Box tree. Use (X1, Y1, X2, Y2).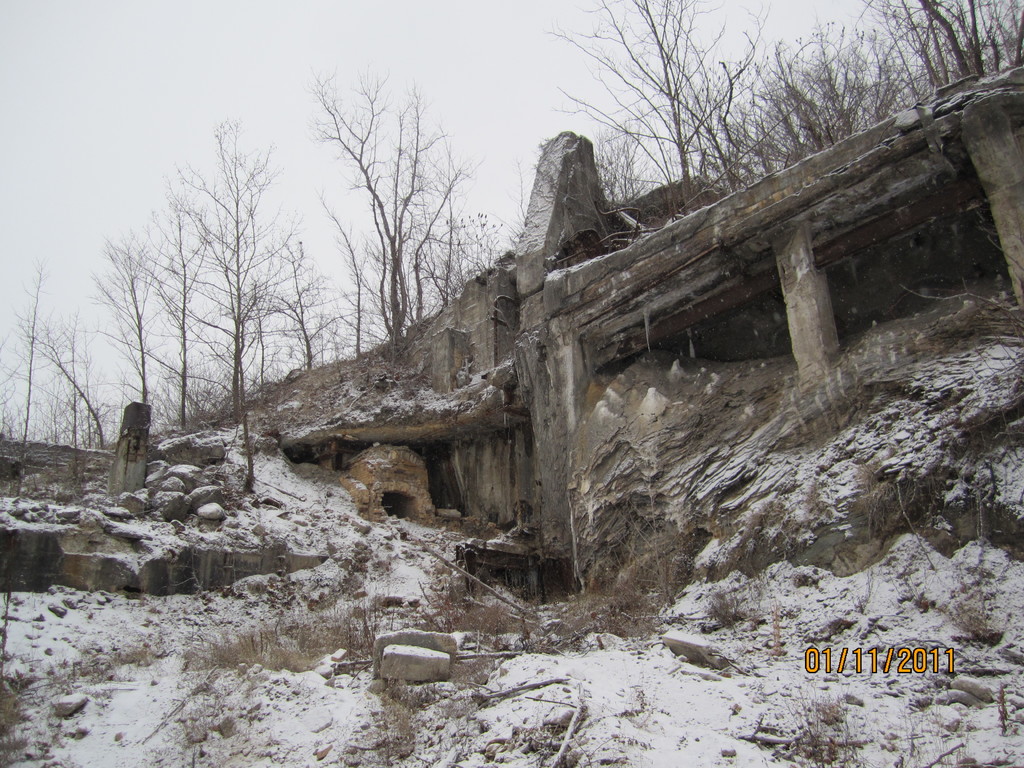
(22, 318, 120, 454).
